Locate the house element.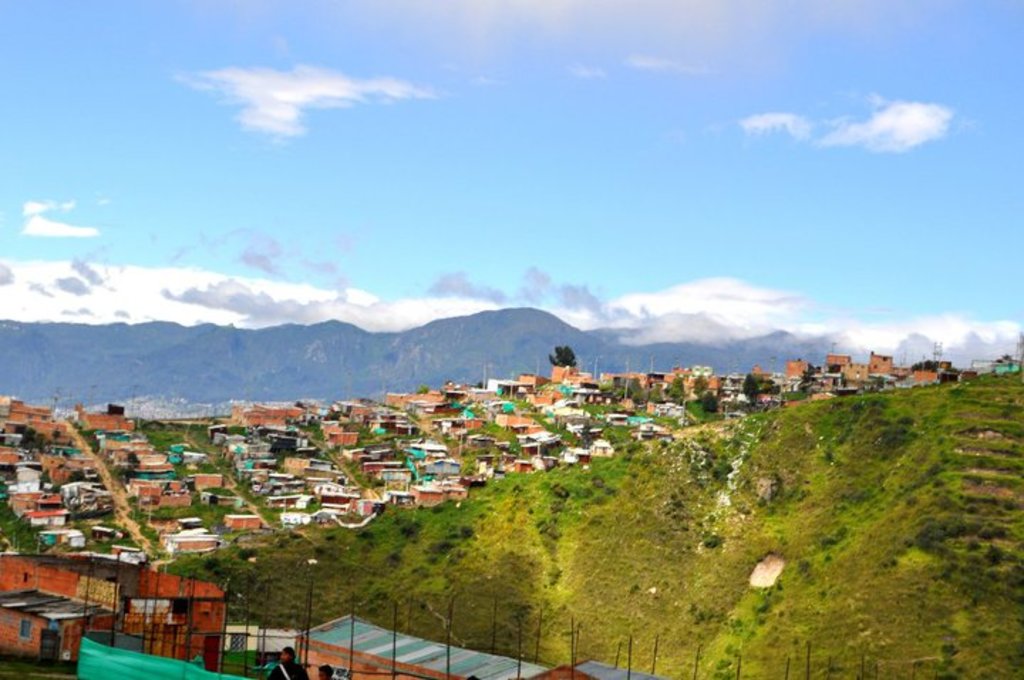
Element bbox: crop(3, 394, 55, 423).
